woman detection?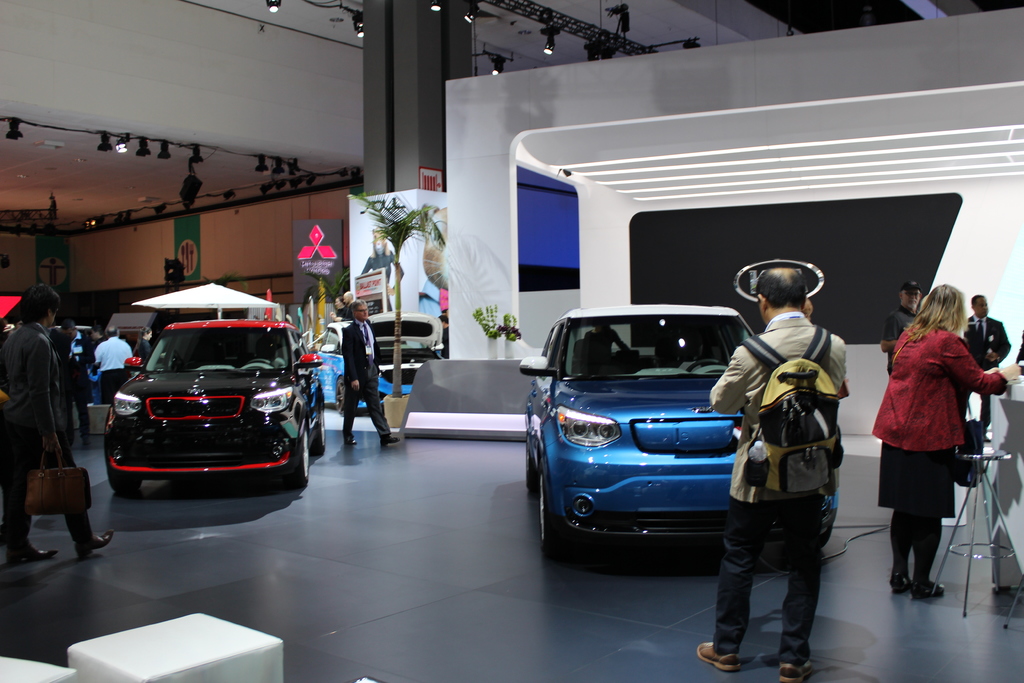
box=[876, 270, 1000, 601]
